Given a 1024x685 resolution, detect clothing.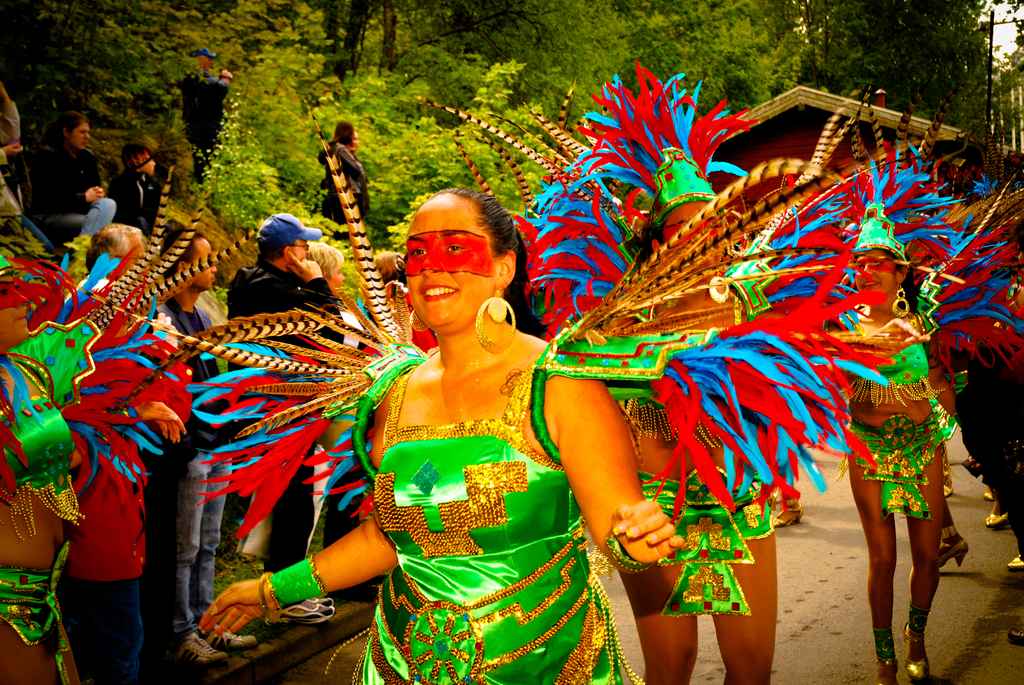
bbox(20, 151, 122, 251).
